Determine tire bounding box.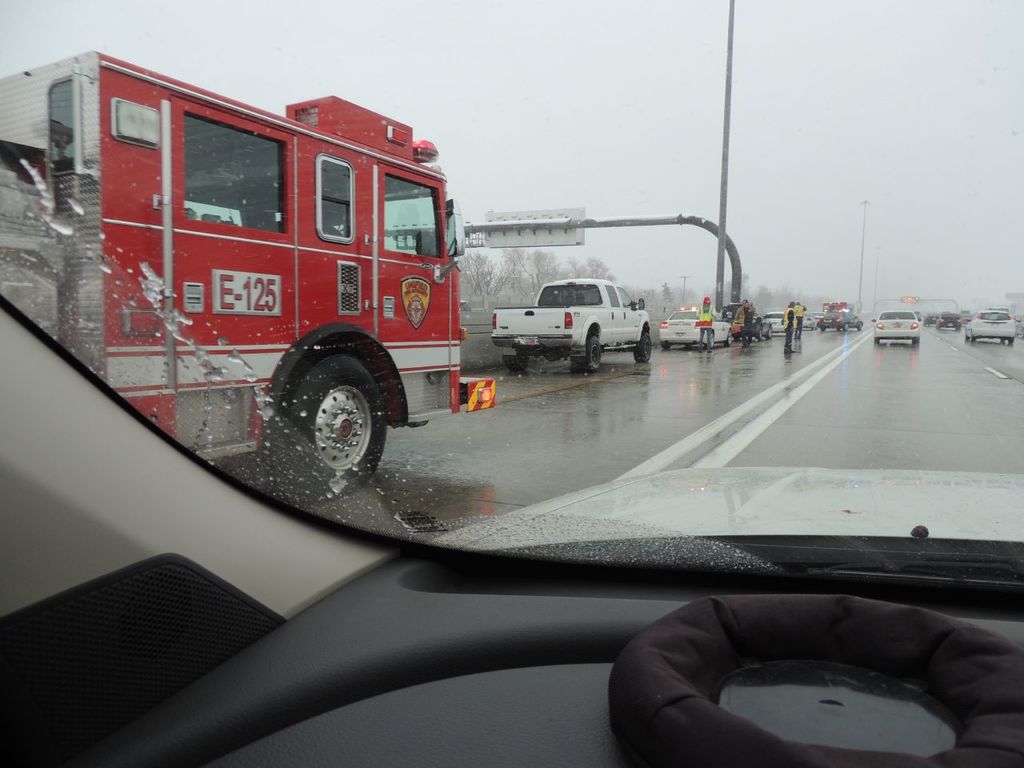
Determined: 970 333 976 344.
